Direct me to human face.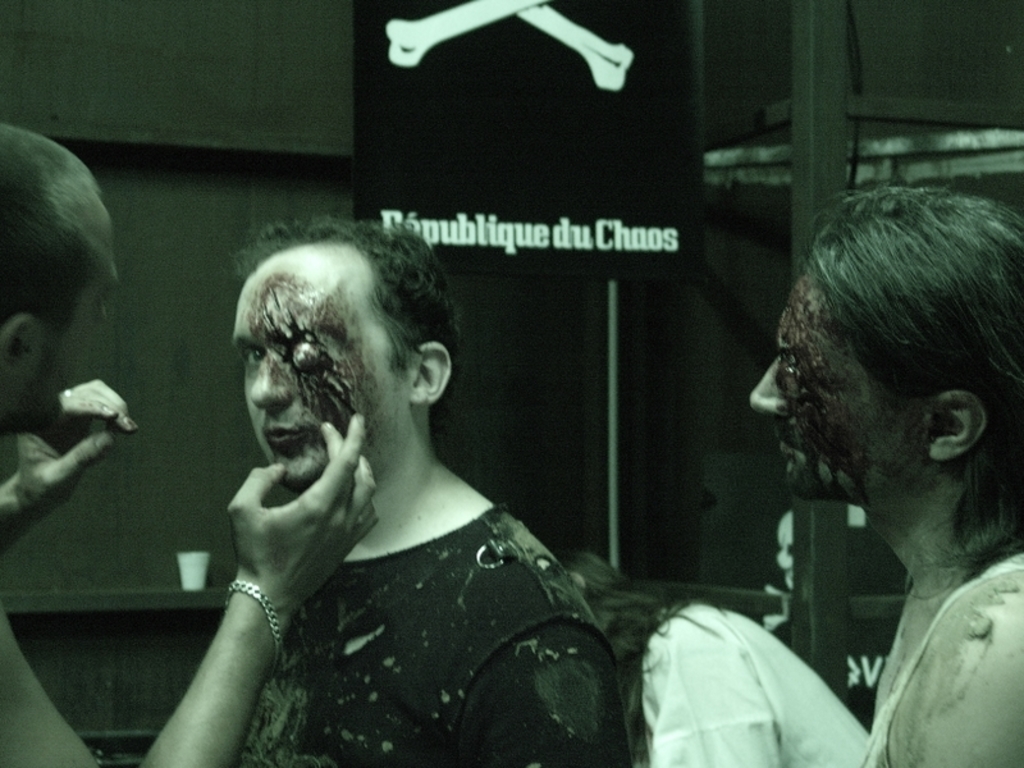
Direction: locate(37, 248, 122, 430).
